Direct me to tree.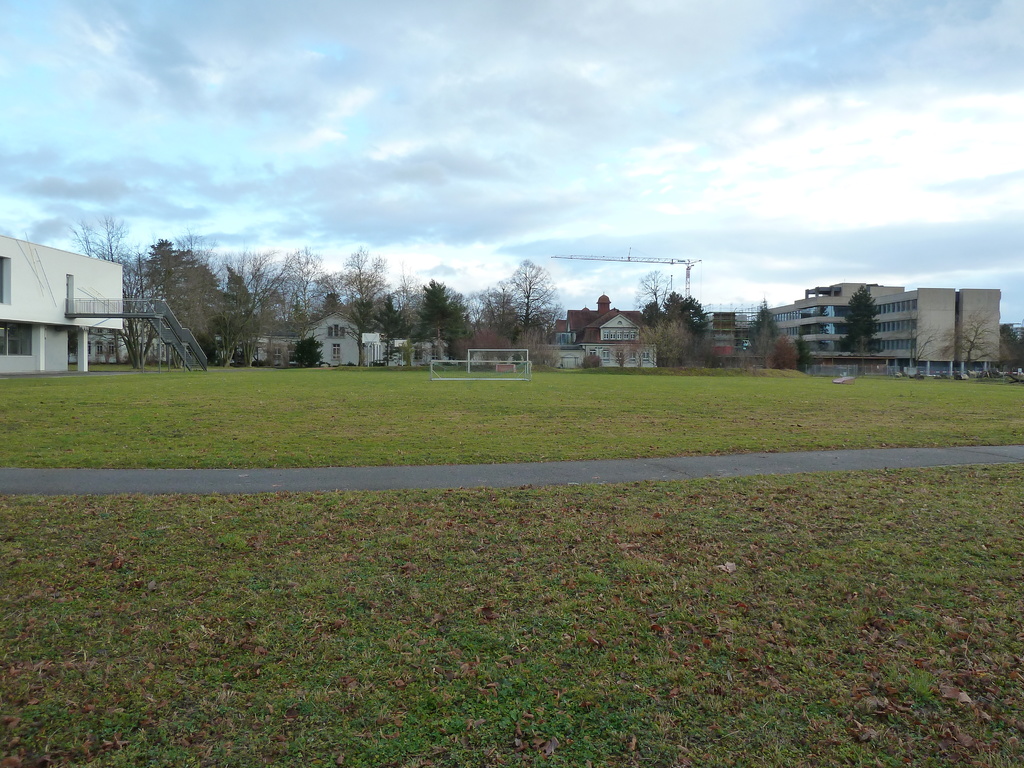
Direction: l=478, t=261, r=567, b=374.
